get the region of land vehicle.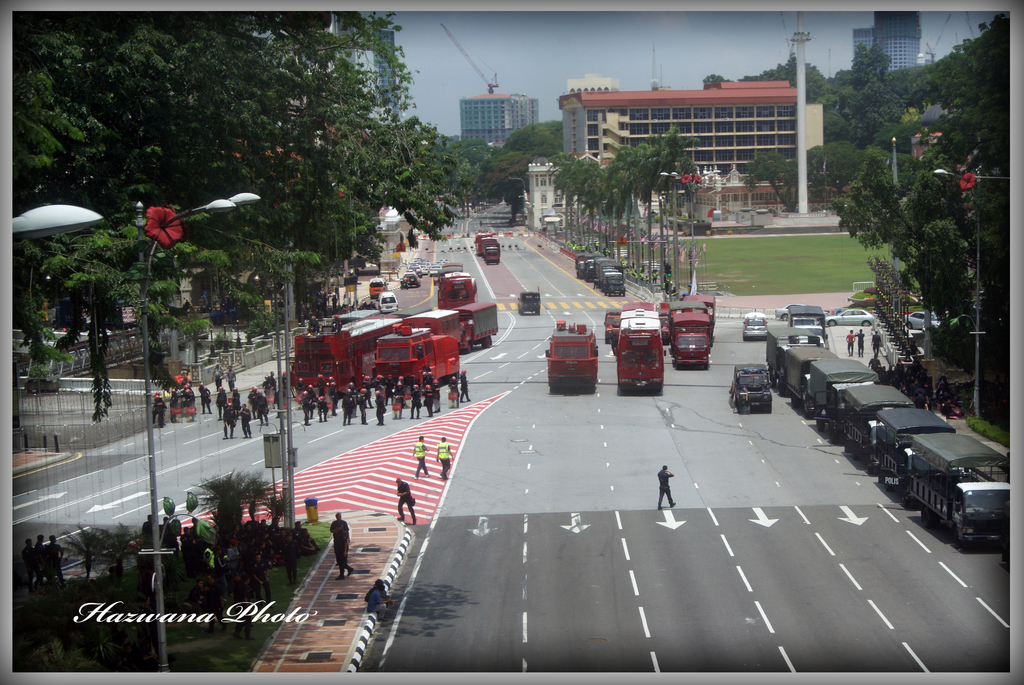
815:333:829:350.
